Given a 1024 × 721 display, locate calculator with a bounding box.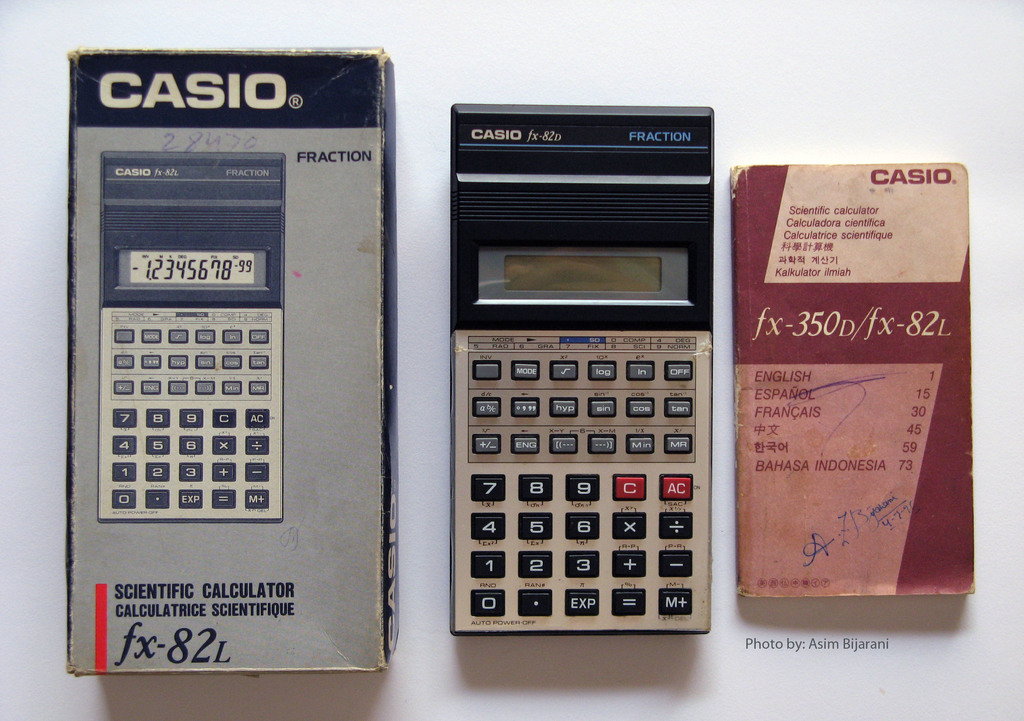
Located: [left=98, top=151, right=285, bottom=525].
